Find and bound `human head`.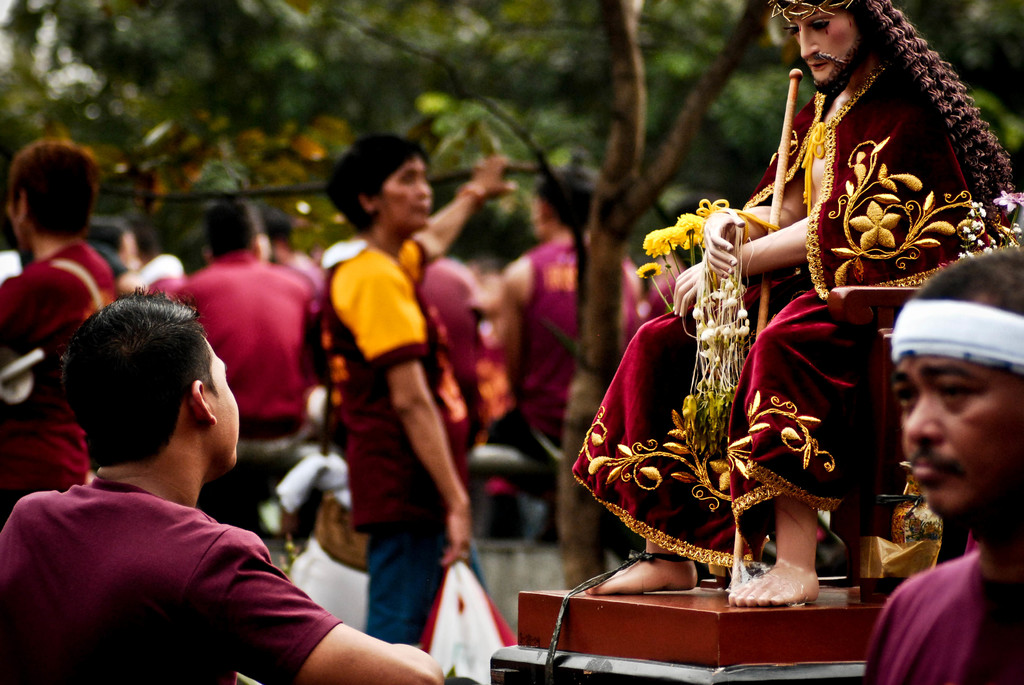
Bound: <bbox>770, 1, 896, 95</bbox>.
